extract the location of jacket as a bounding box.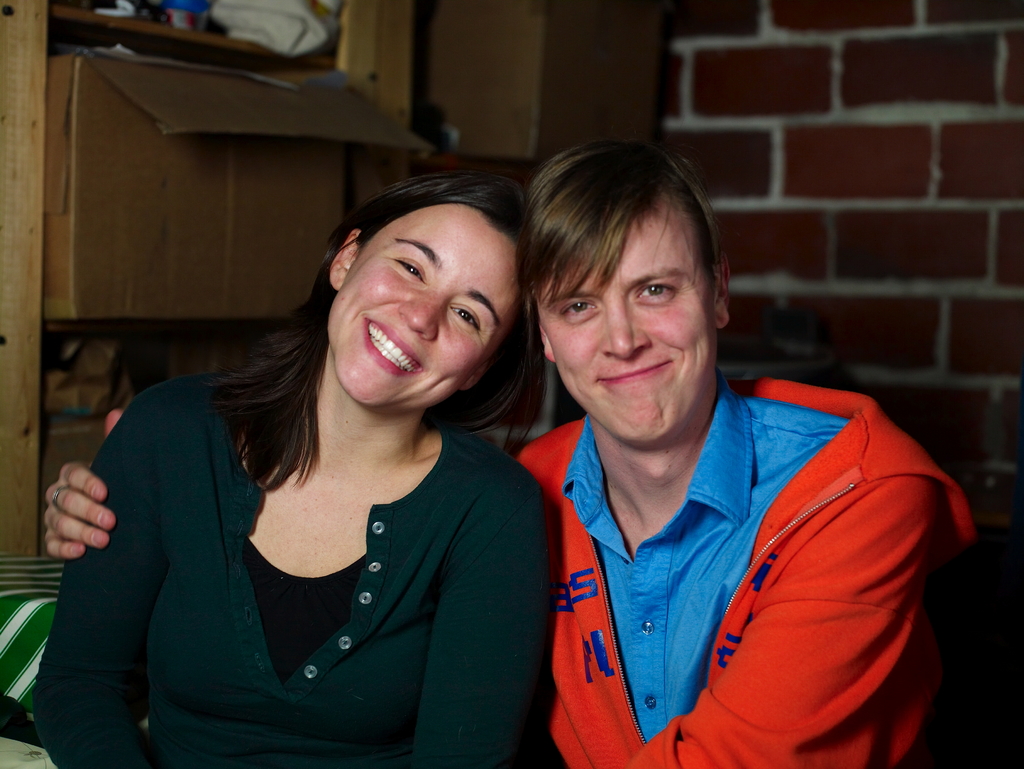
<bbox>474, 302, 952, 768</bbox>.
